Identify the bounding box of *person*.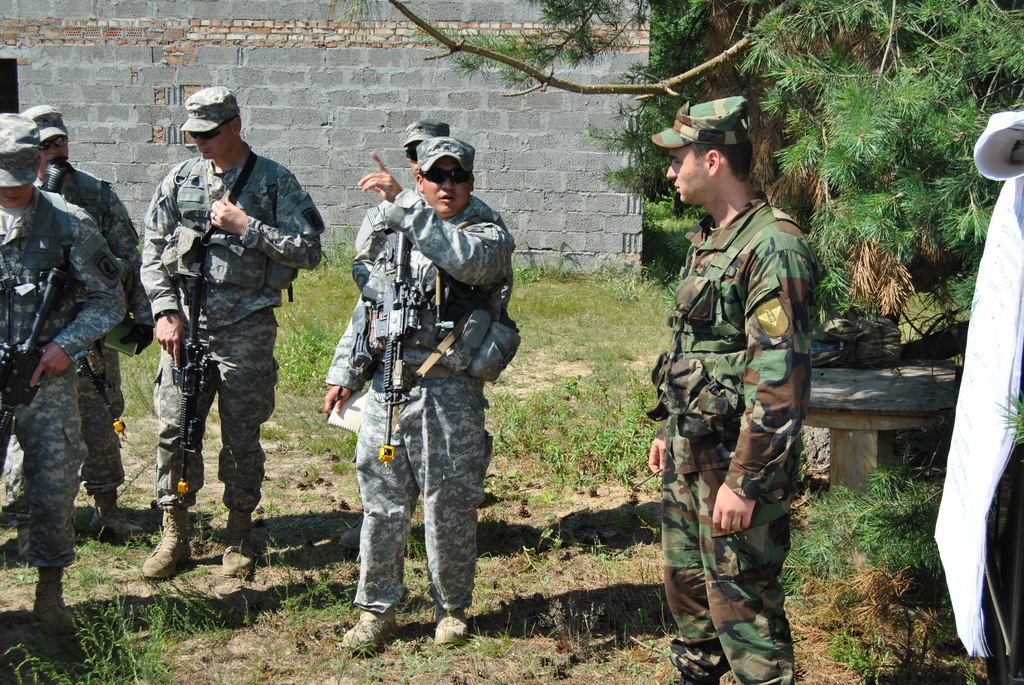
{"x1": 137, "y1": 125, "x2": 301, "y2": 597}.
